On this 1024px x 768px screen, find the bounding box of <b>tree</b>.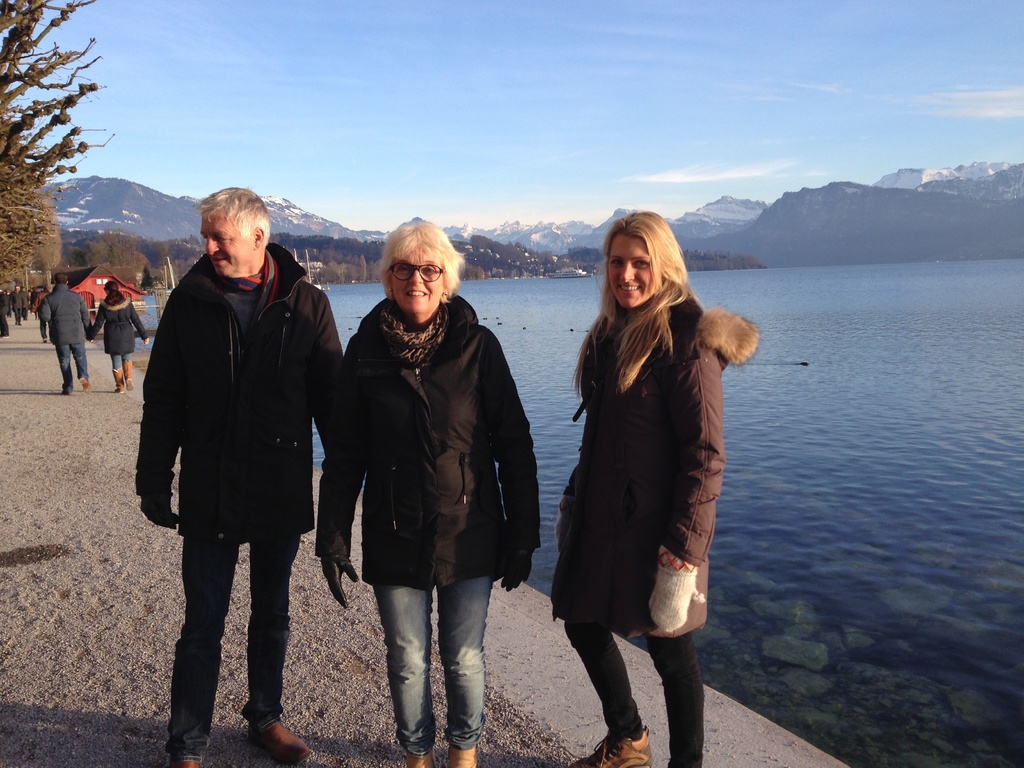
Bounding box: detection(0, 7, 120, 250).
